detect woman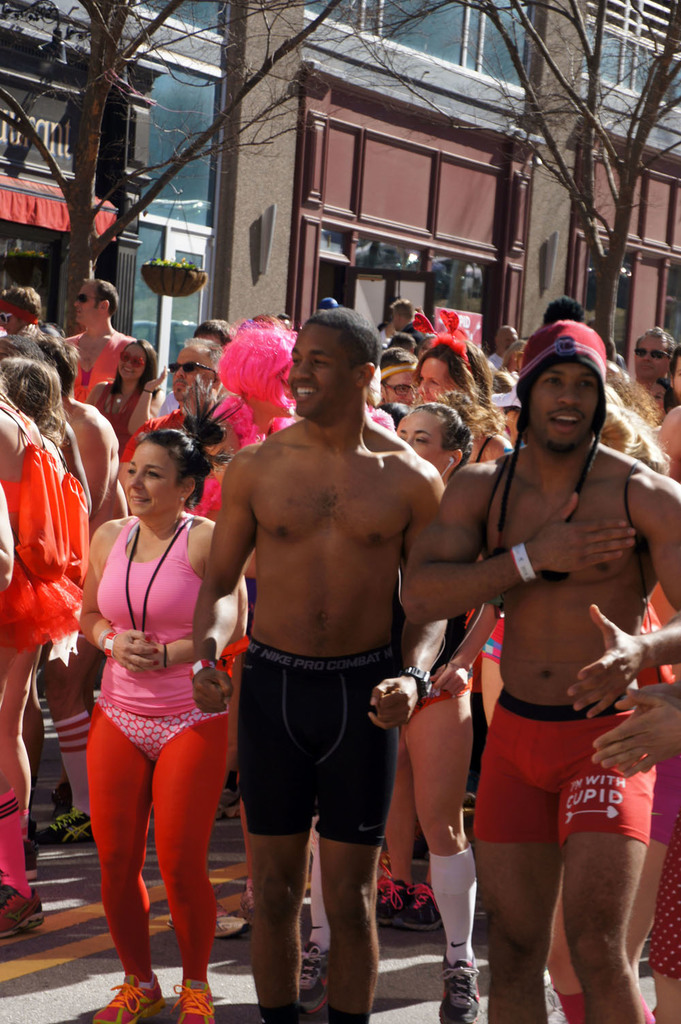
<bbox>279, 383, 485, 1023</bbox>
